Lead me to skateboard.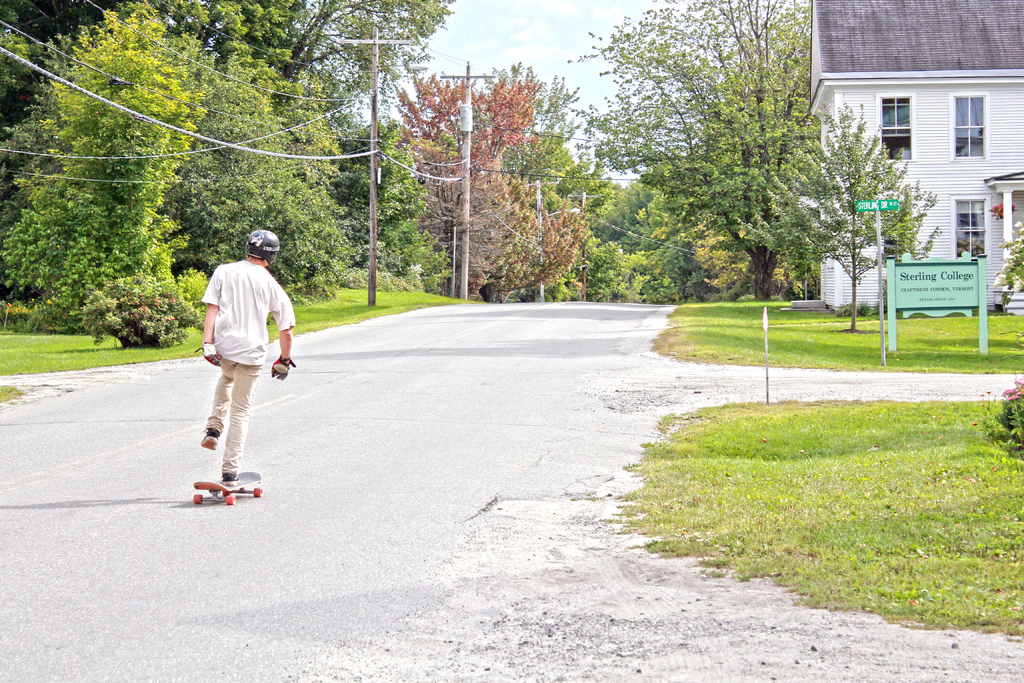
Lead to <bbox>190, 463, 258, 506</bbox>.
